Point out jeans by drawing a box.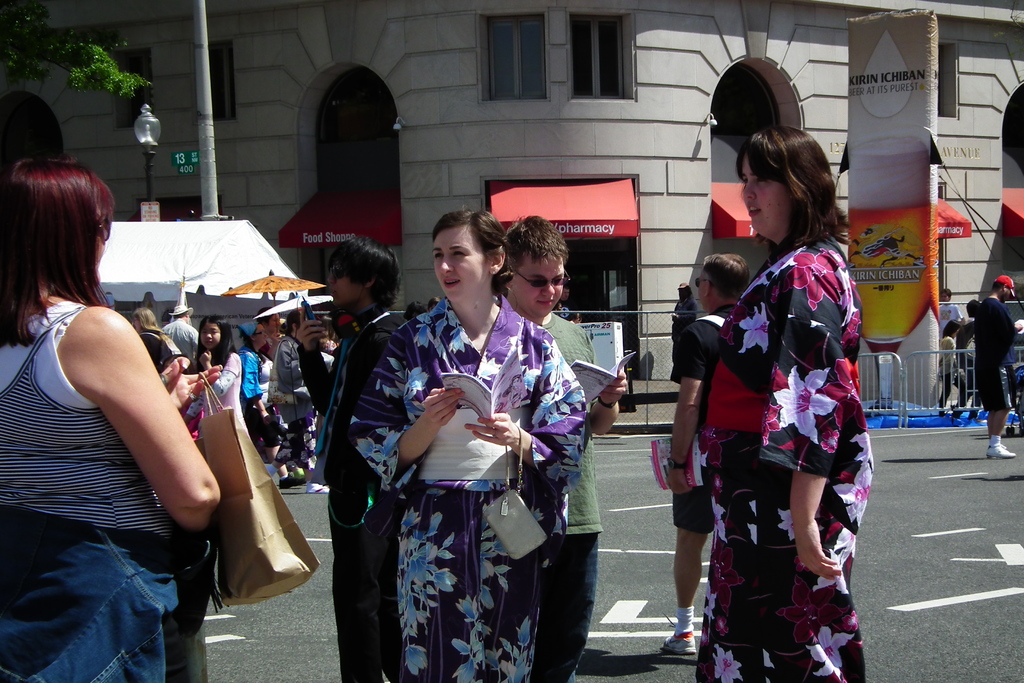
<box>324,492,399,682</box>.
